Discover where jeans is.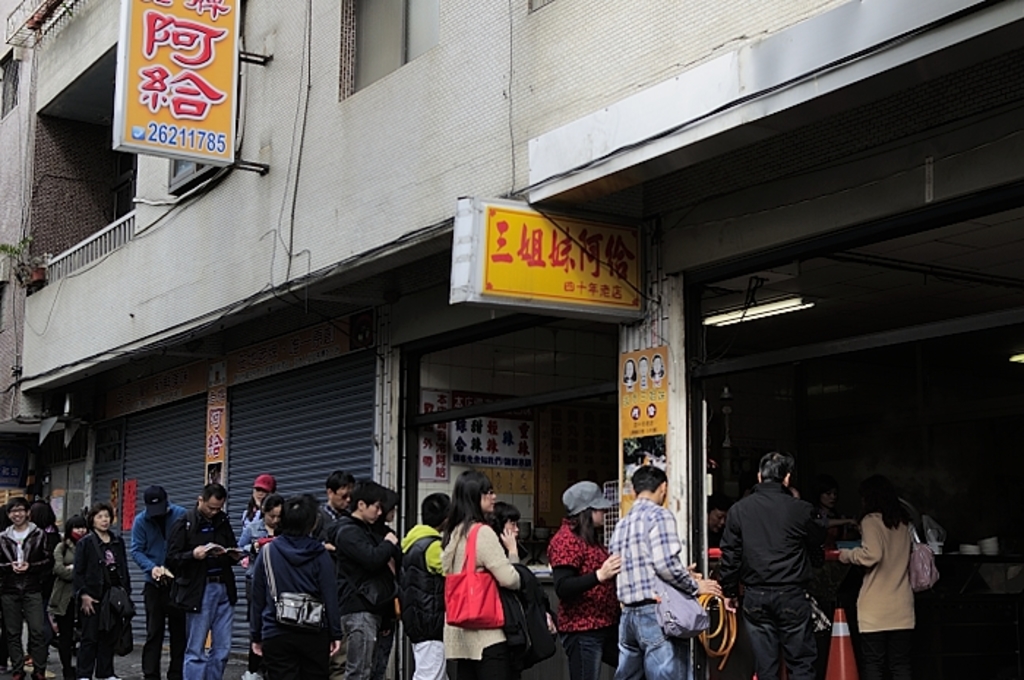
Discovered at [0, 592, 45, 673].
